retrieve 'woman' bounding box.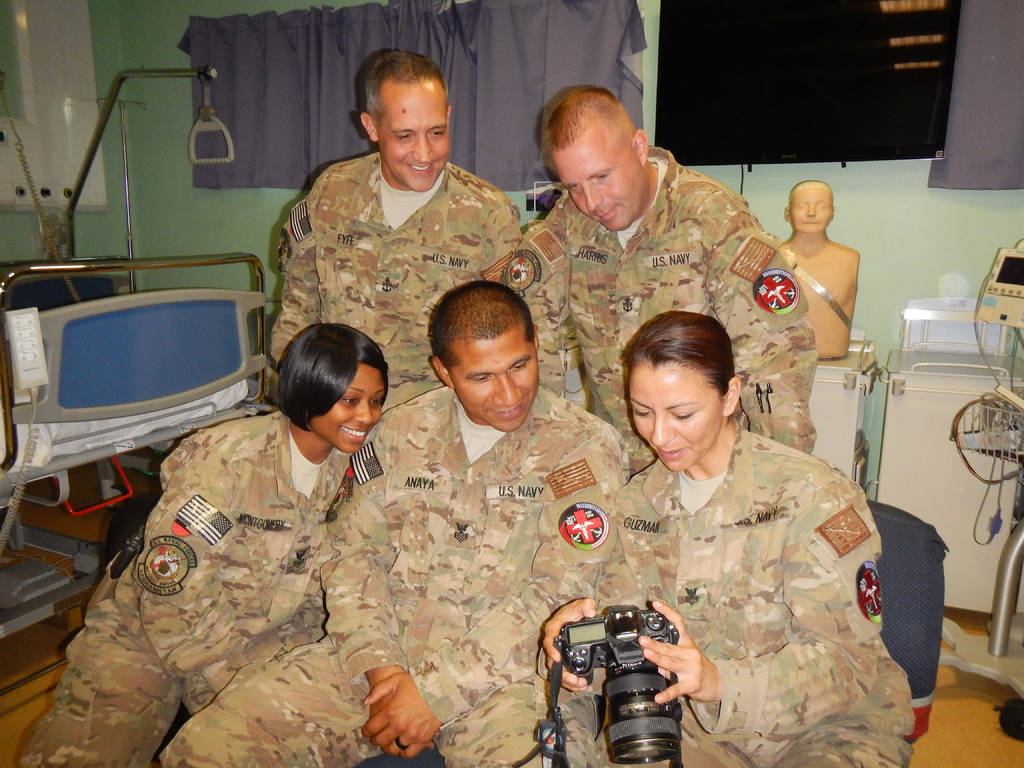
Bounding box: [x1=540, y1=310, x2=916, y2=767].
